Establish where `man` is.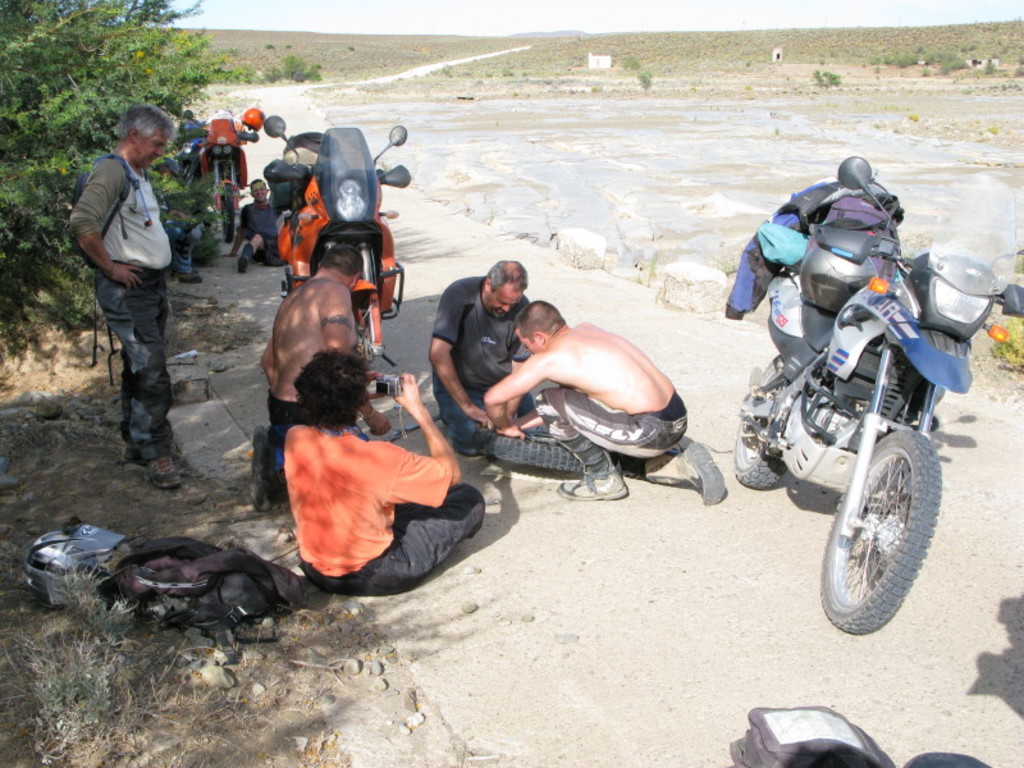
Established at box(250, 243, 393, 513).
